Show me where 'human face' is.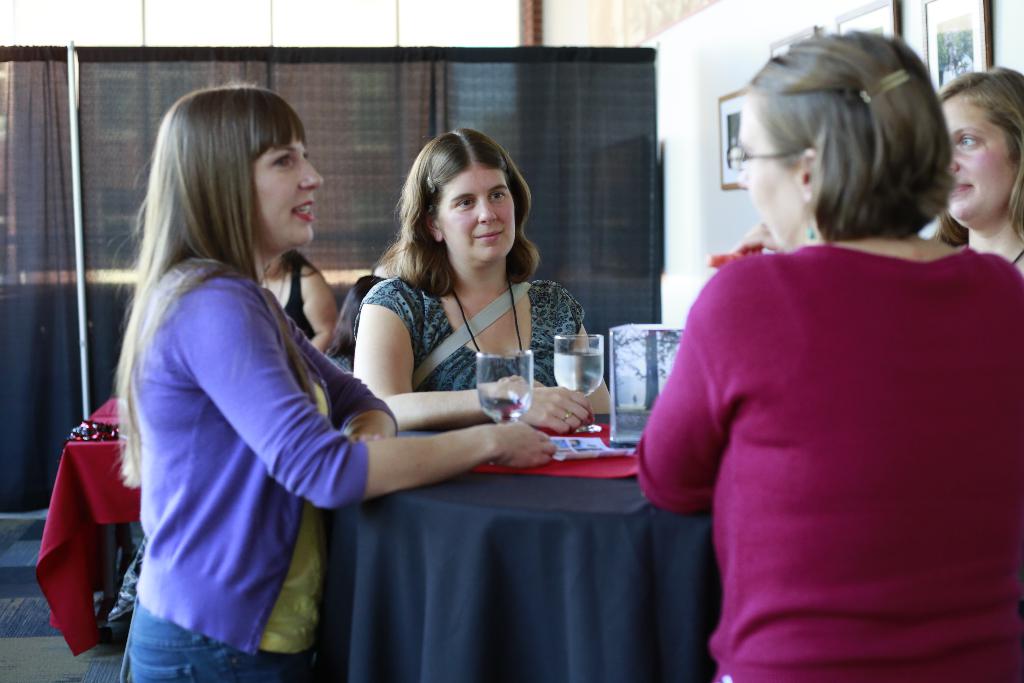
'human face' is at locate(440, 168, 513, 256).
